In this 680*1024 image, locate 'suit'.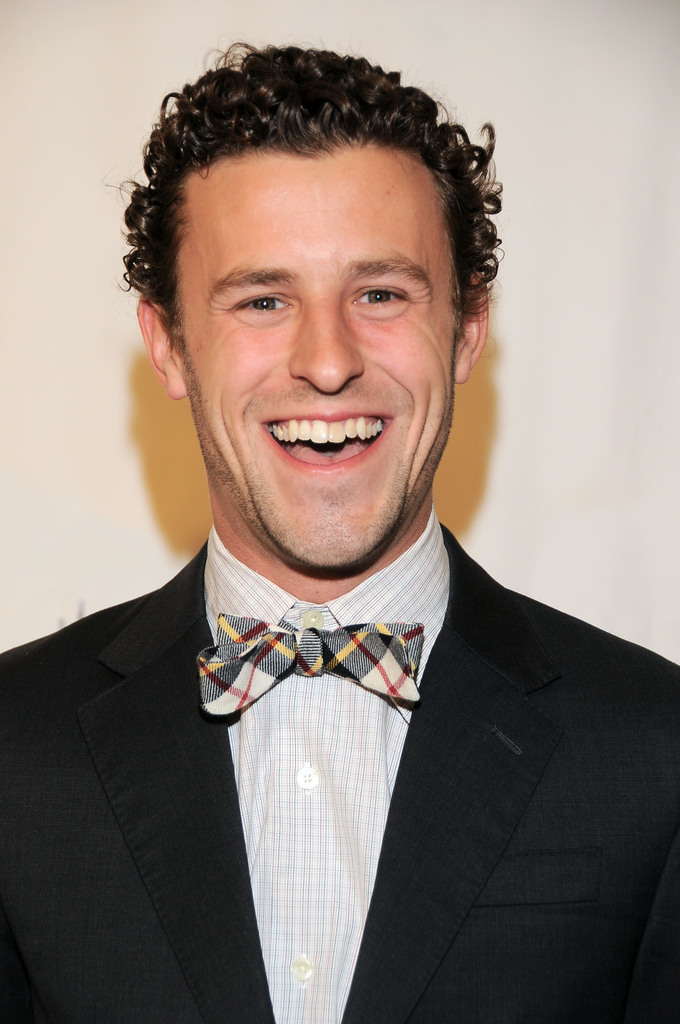
Bounding box: l=38, t=323, r=646, b=1017.
